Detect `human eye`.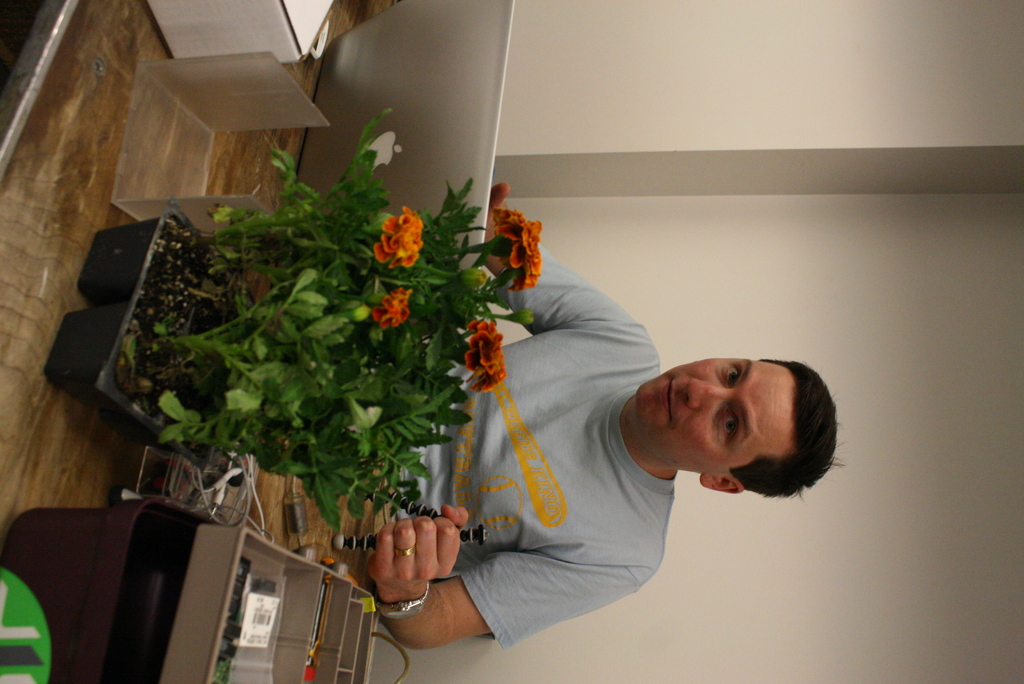
Detected at Rect(721, 357, 745, 390).
